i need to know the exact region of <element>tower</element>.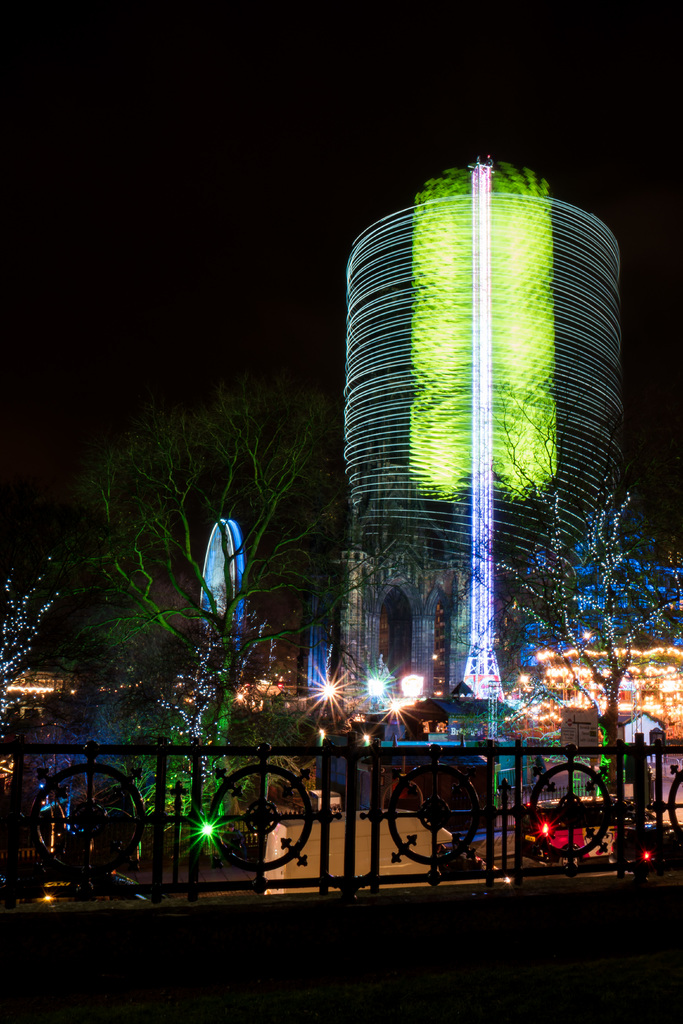
Region: select_region(348, 171, 628, 724).
